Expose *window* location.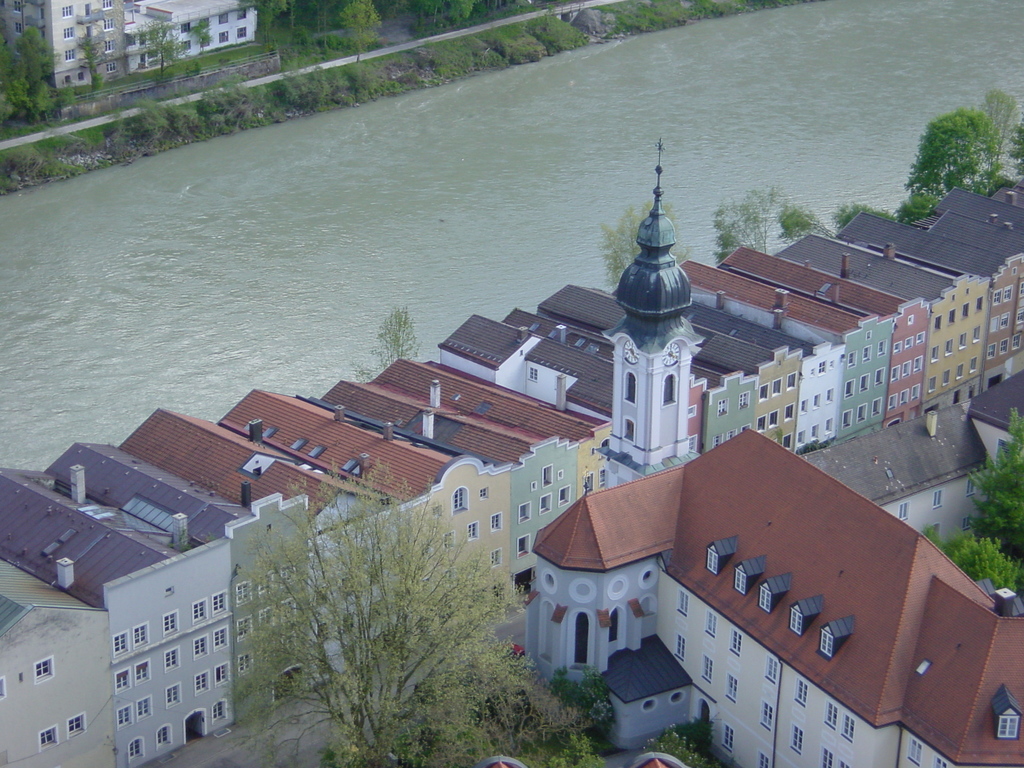
Exposed at bbox(770, 408, 782, 426).
